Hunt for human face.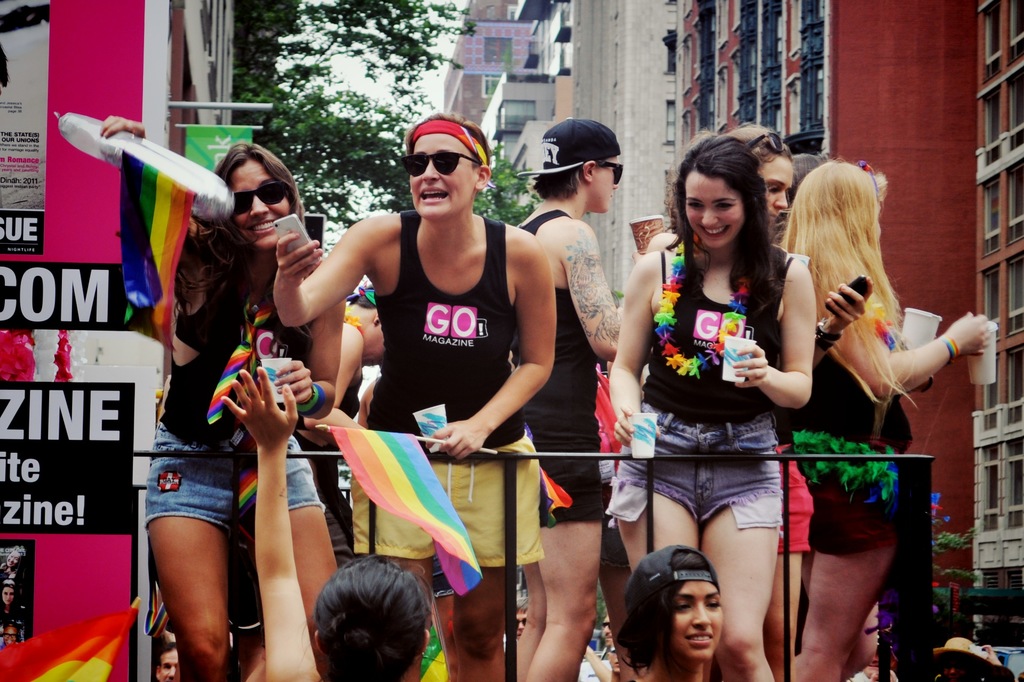
Hunted down at (x1=407, y1=134, x2=471, y2=215).
